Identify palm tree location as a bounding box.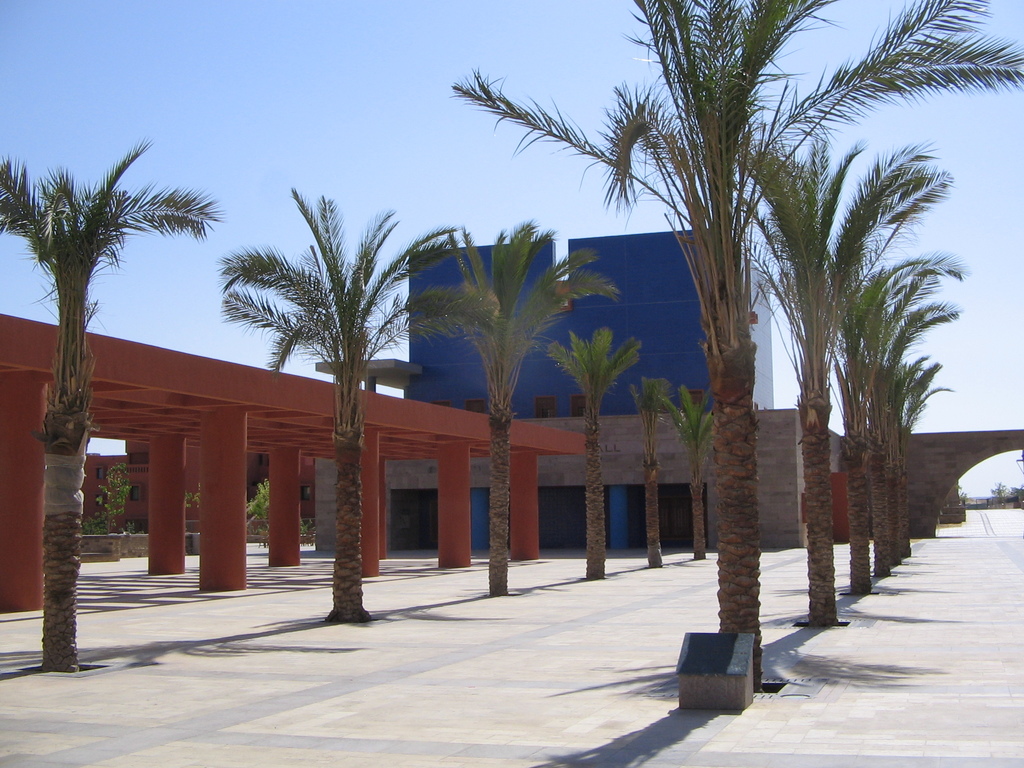
{"x1": 457, "y1": 255, "x2": 626, "y2": 604}.
